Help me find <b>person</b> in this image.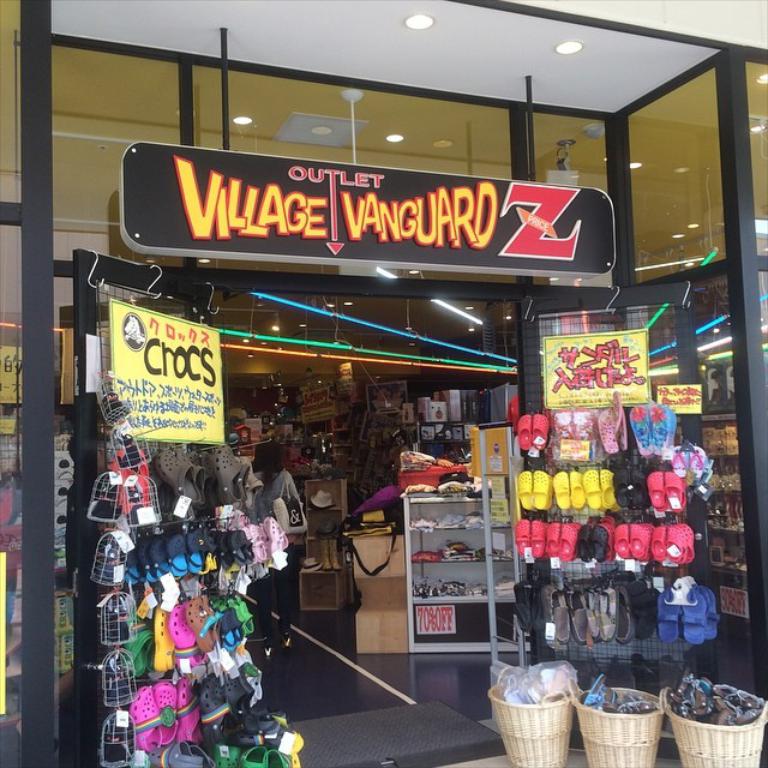
Found it: 245,437,304,644.
